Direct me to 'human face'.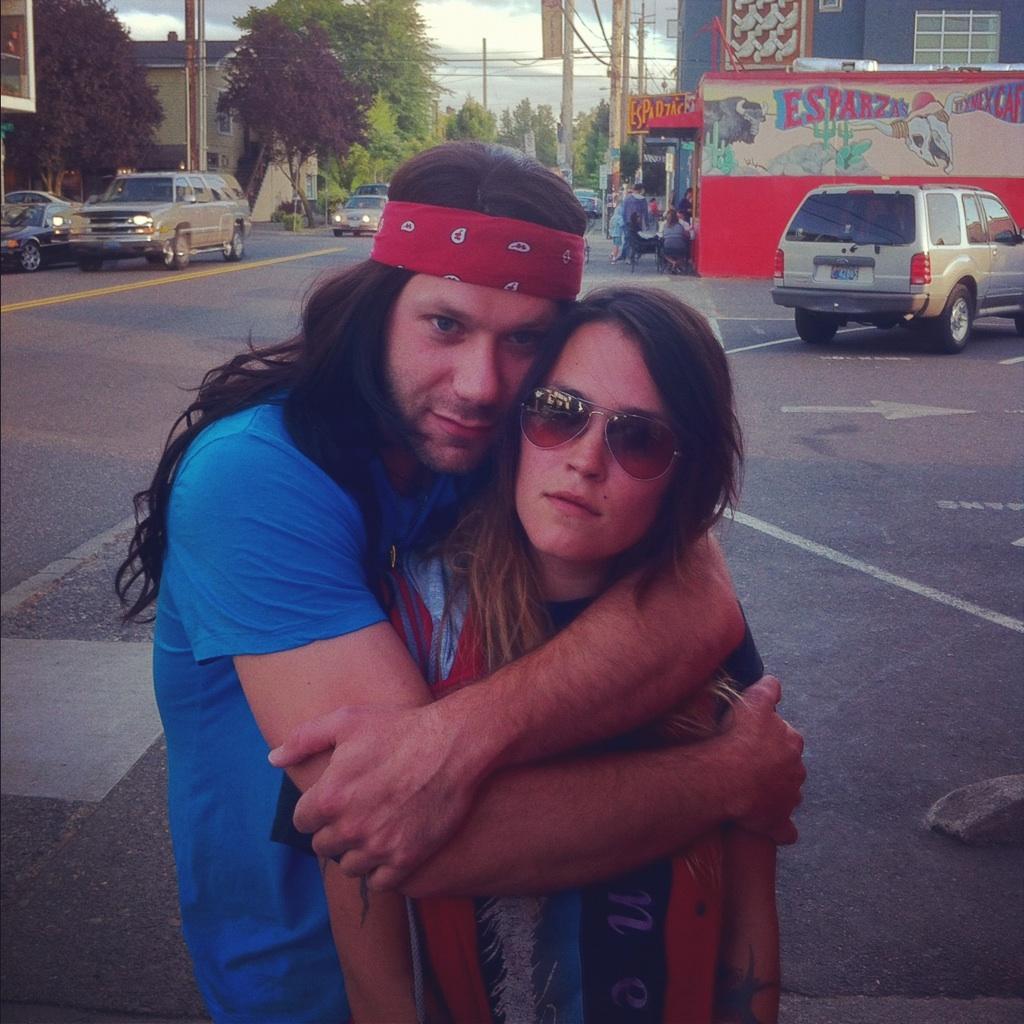
Direction: rect(519, 318, 678, 559).
